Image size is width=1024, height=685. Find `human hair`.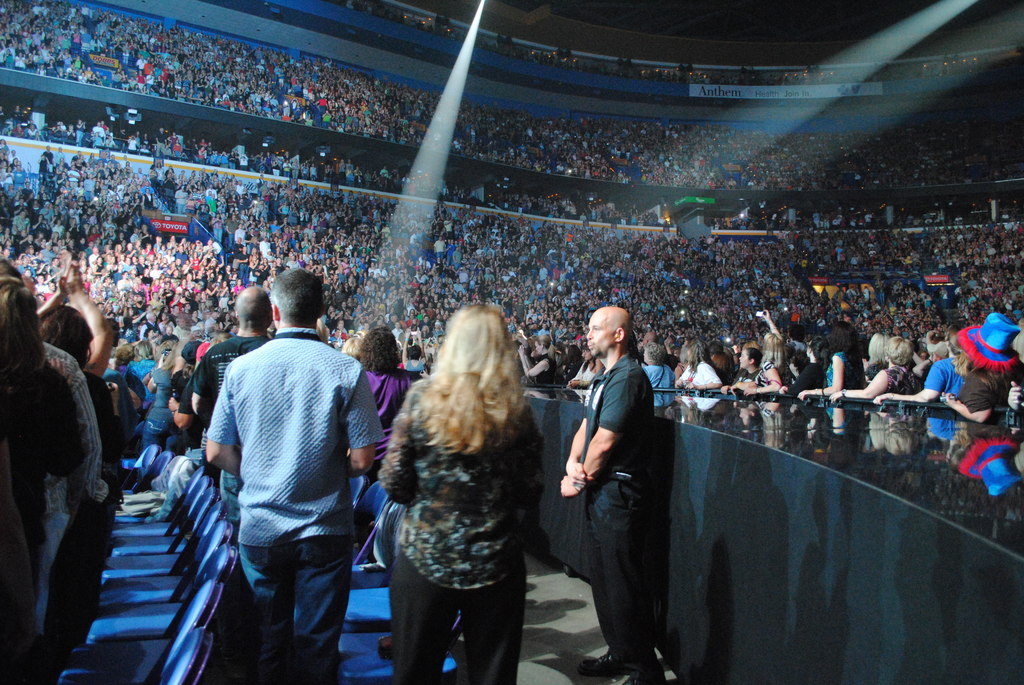
select_region(645, 342, 666, 360).
